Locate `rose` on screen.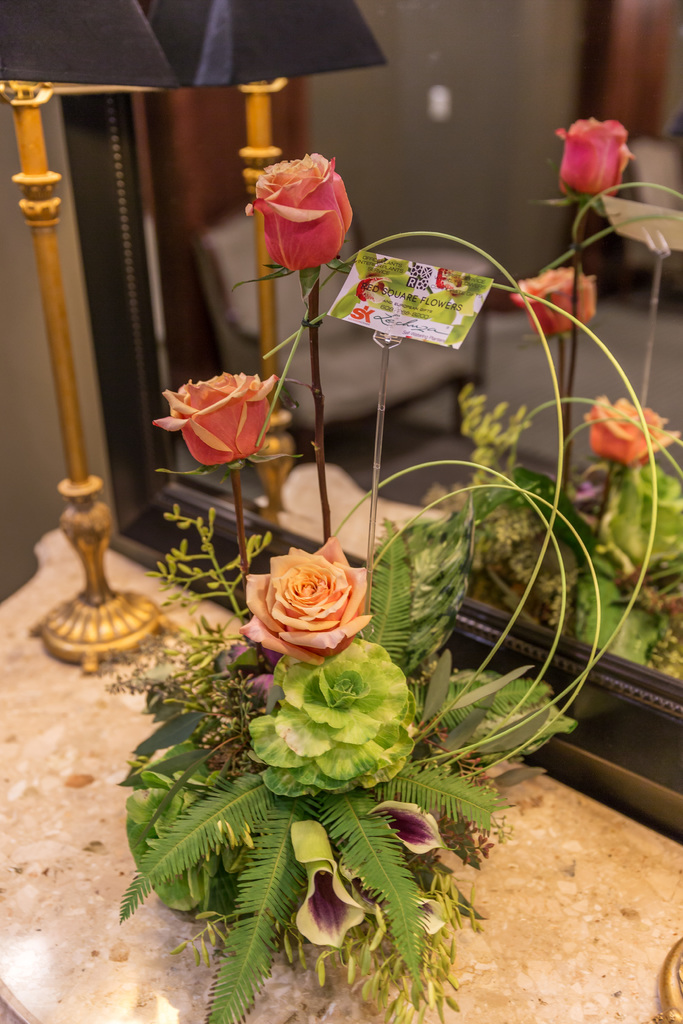
On screen at region(151, 369, 274, 468).
